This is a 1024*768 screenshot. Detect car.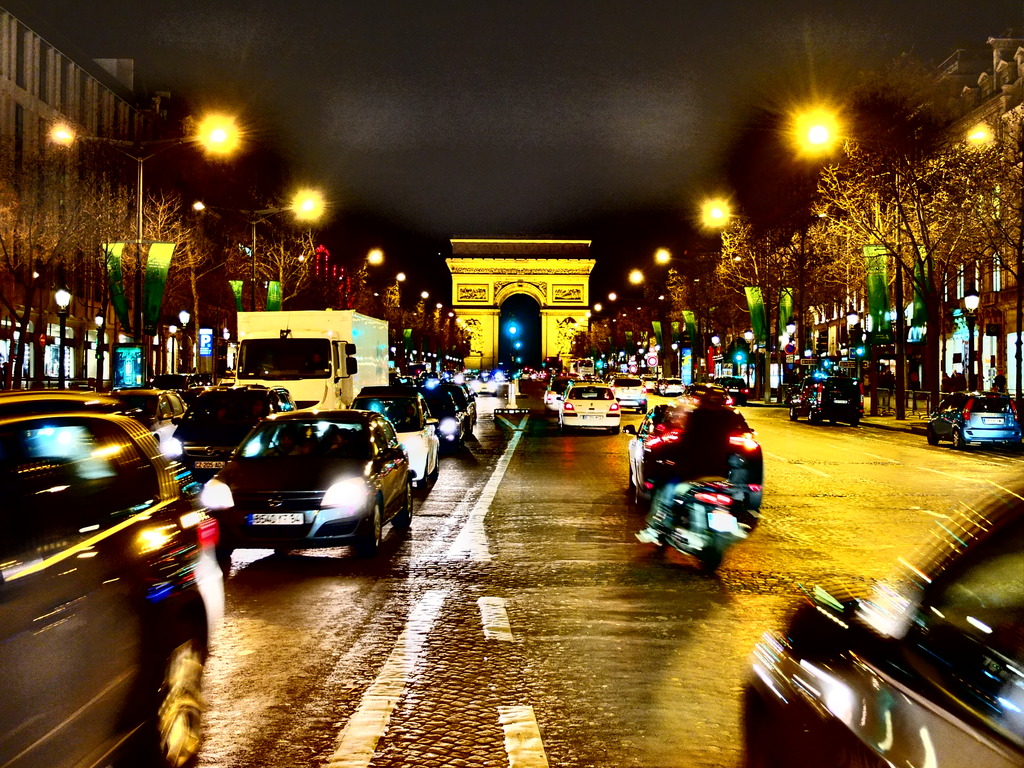
627:404:767:505.
